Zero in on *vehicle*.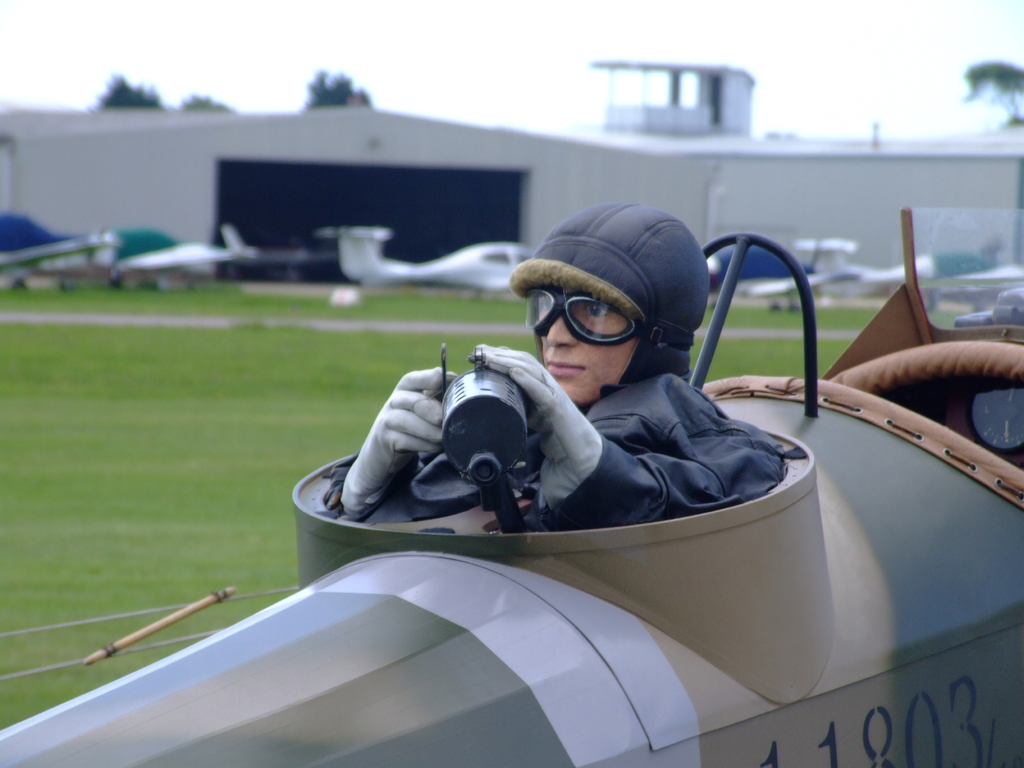
Zeroed in: box(321, 226, 556, 299).
